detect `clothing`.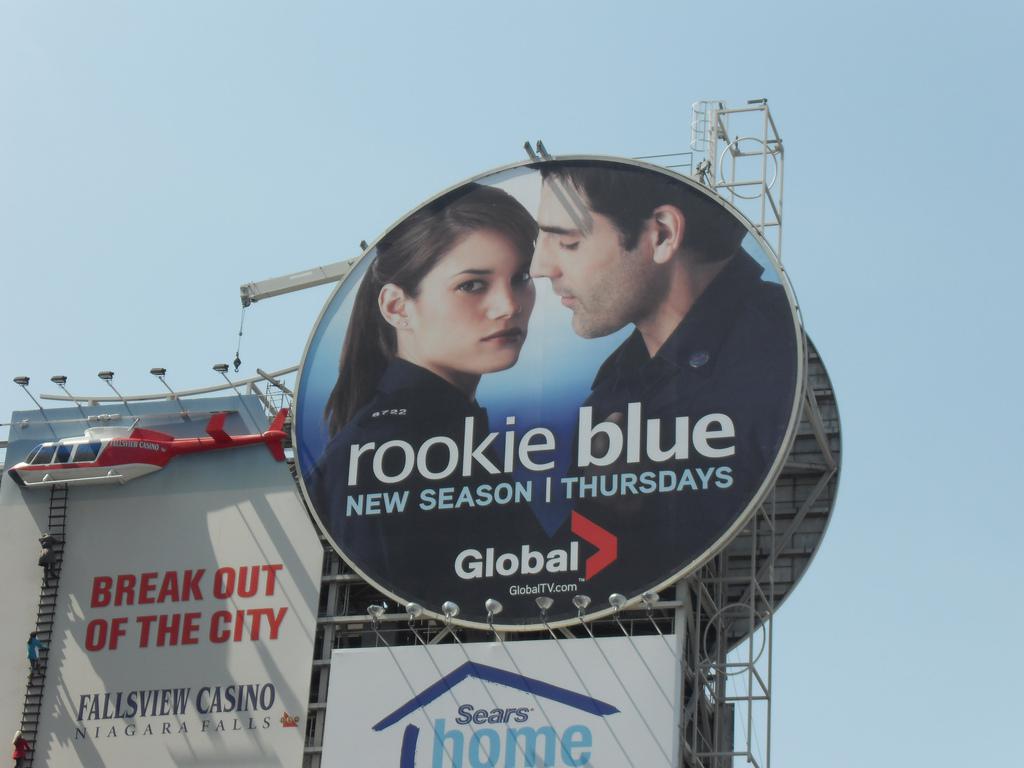
Detected at (x1=311, y1=356, x2=545, y2=614).
